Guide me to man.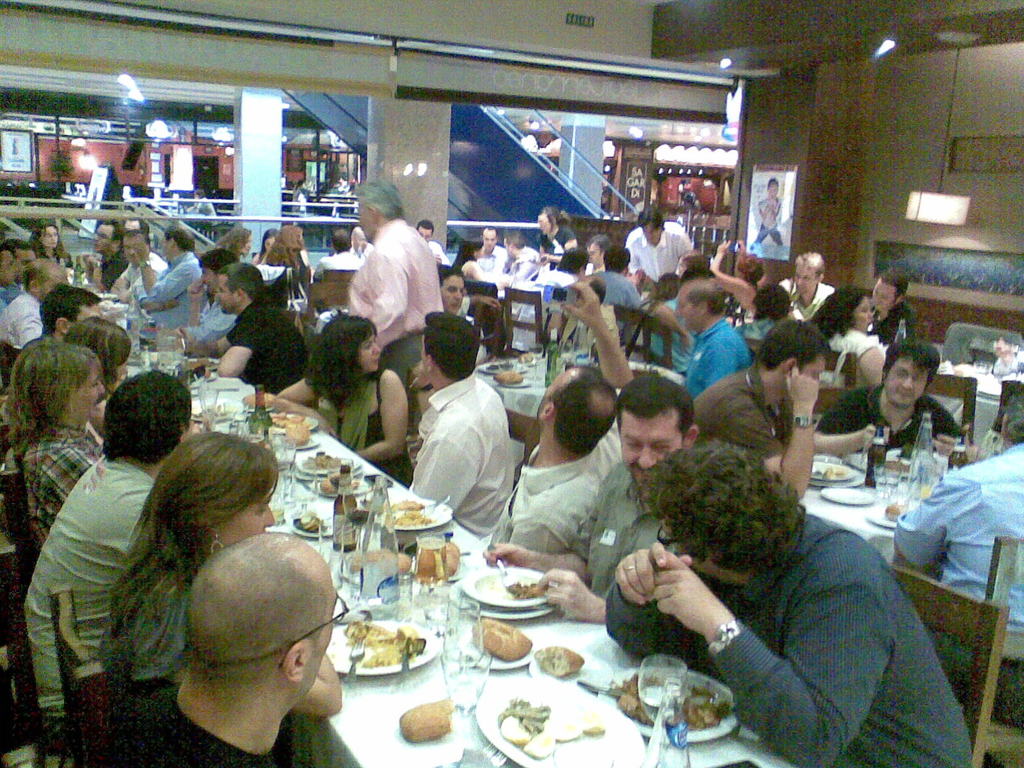
Guidance: {"x1": 312, "y1": 230, "x2": 365, "y2": 283}.
